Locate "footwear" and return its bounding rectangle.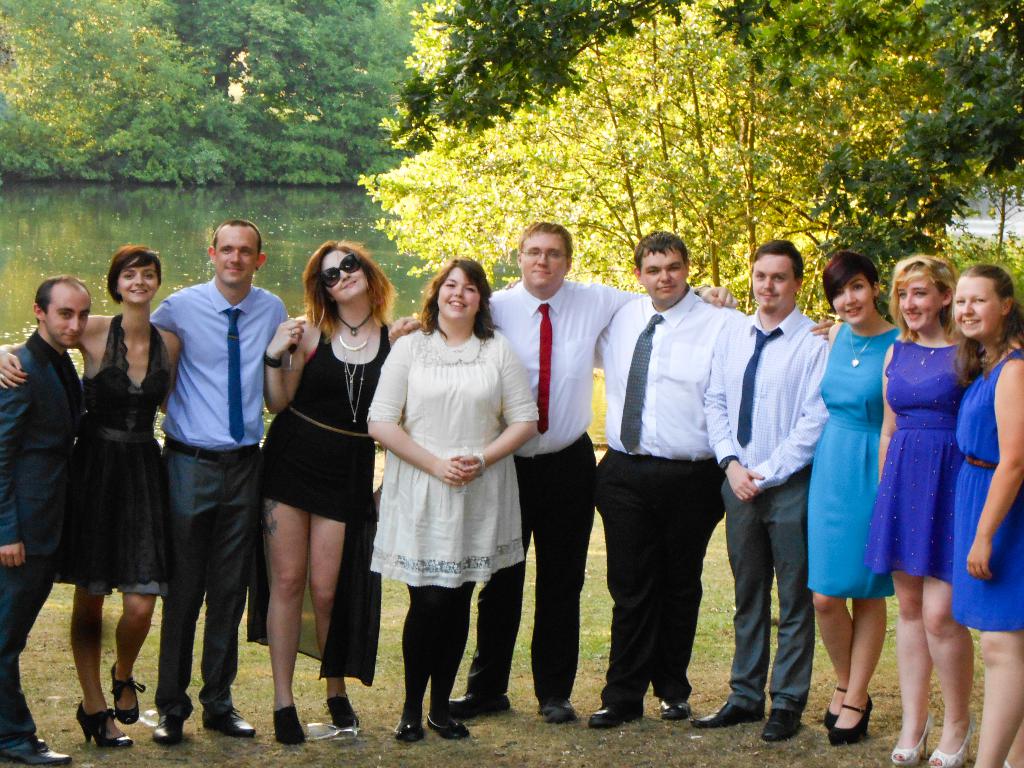
(left=399, top=720, right=425, bottom=741).
